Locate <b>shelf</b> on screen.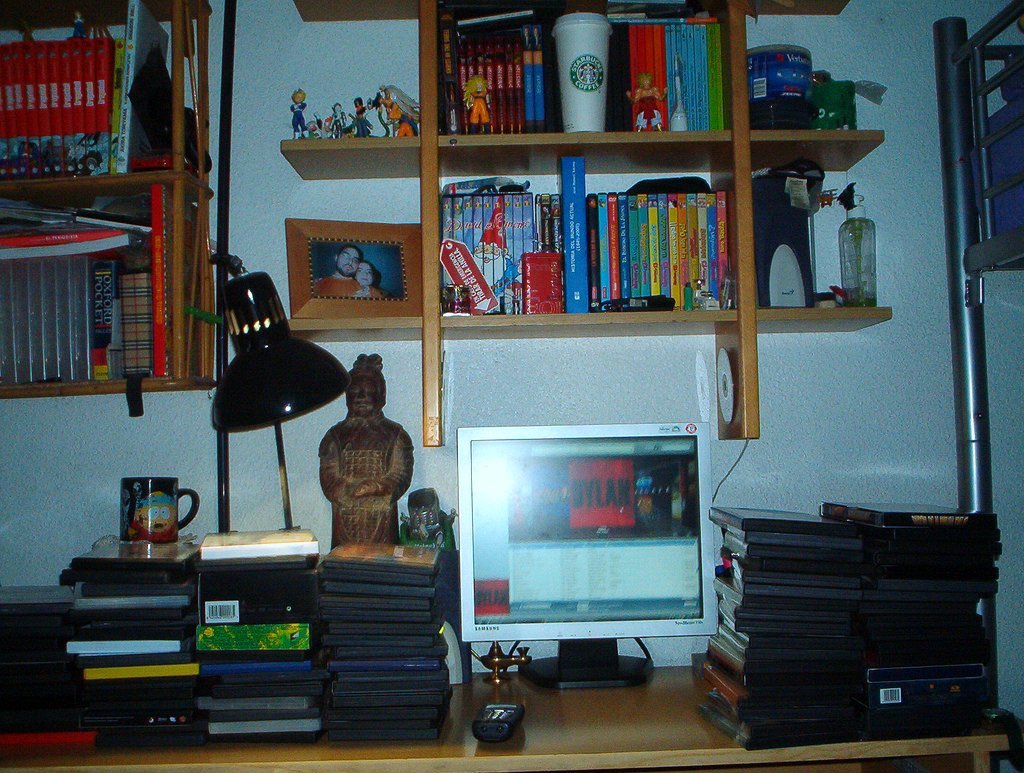
On screen at [0,1,217,402].
